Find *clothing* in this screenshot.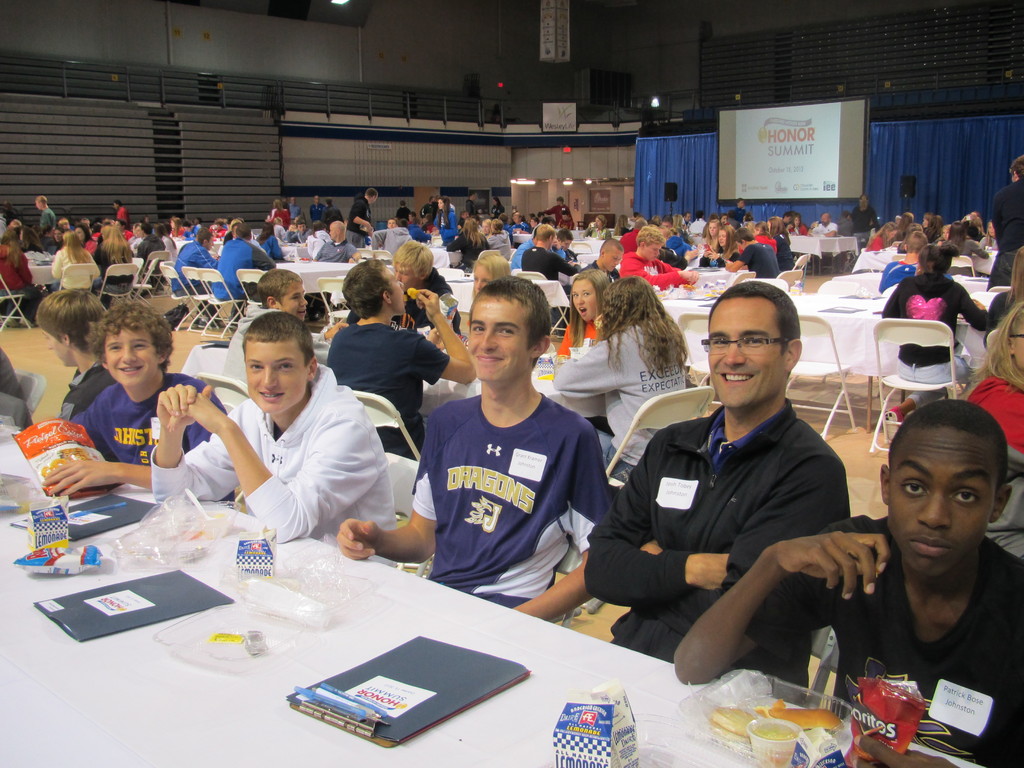
The bounding box for *clothing* is bbox(226, 309, 332, 388).
